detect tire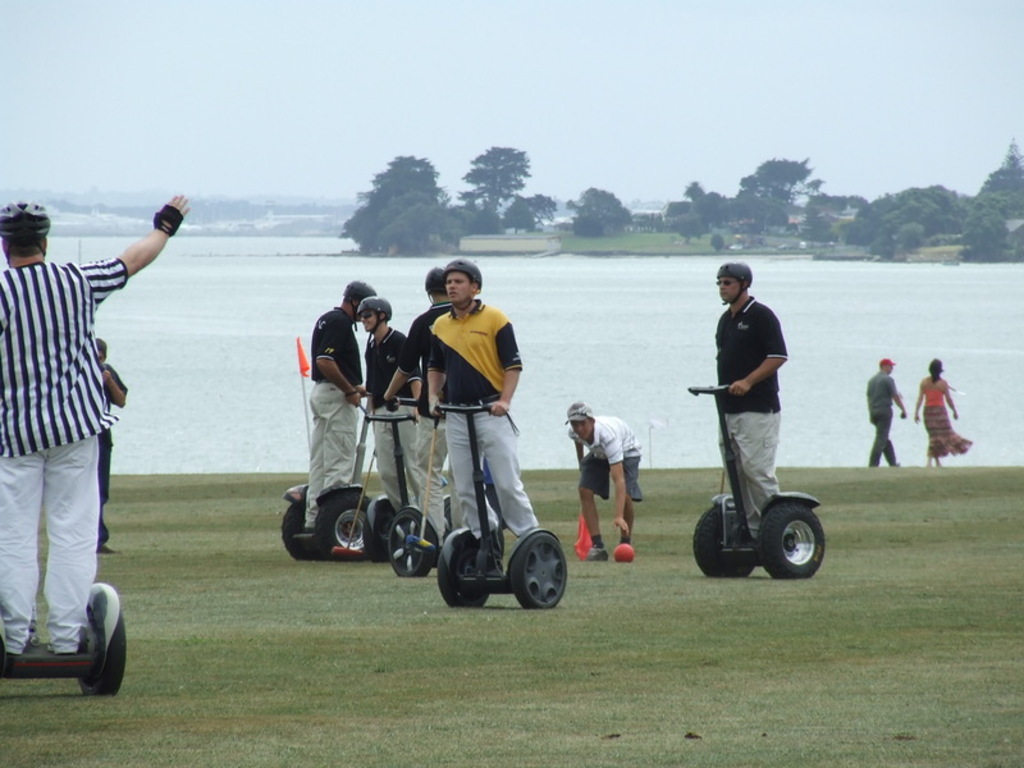
[left=383, top=498, right=438, bottom=581]
